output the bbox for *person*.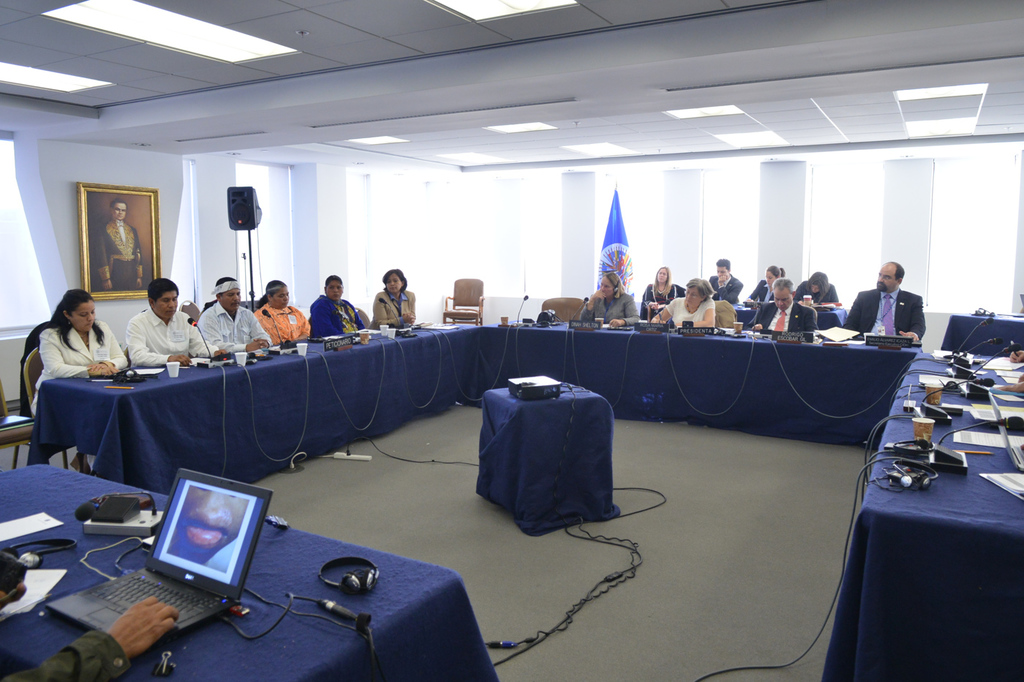
Rect(794, 270, 842, 303).
